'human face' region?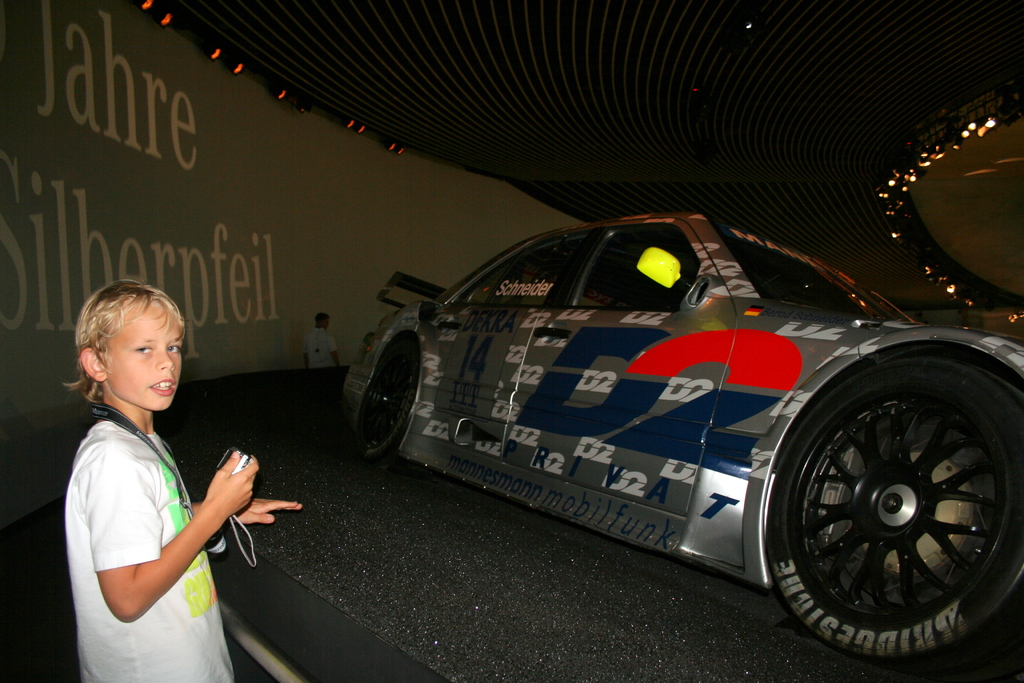
(left=108, top=302, right=185, bottom=415)
